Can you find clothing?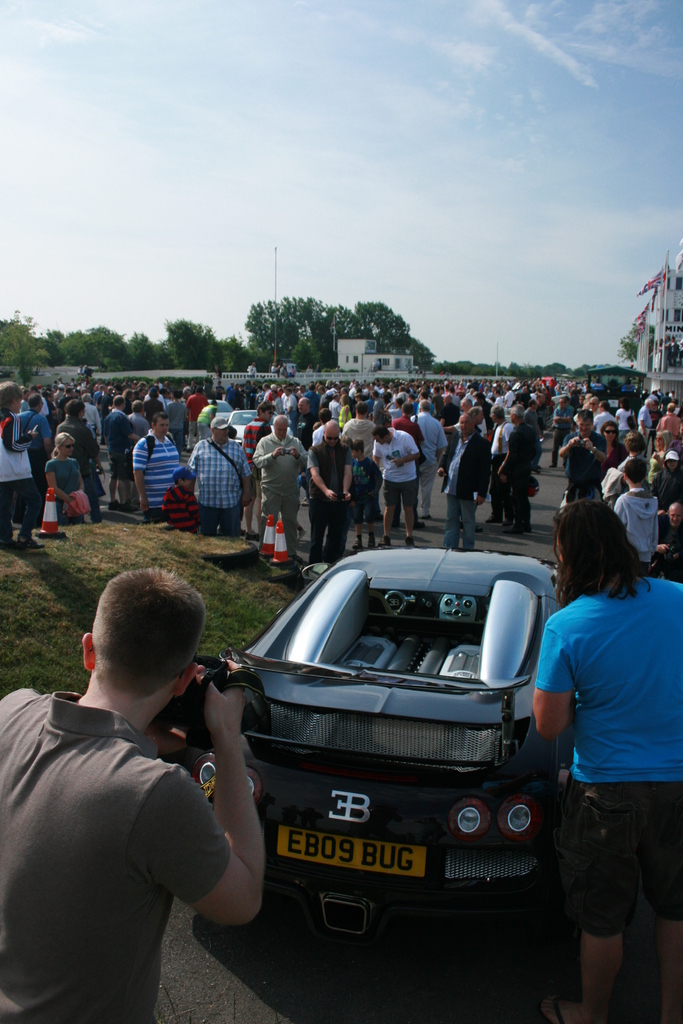
Yes, bounding box: 504,390,515,408.
